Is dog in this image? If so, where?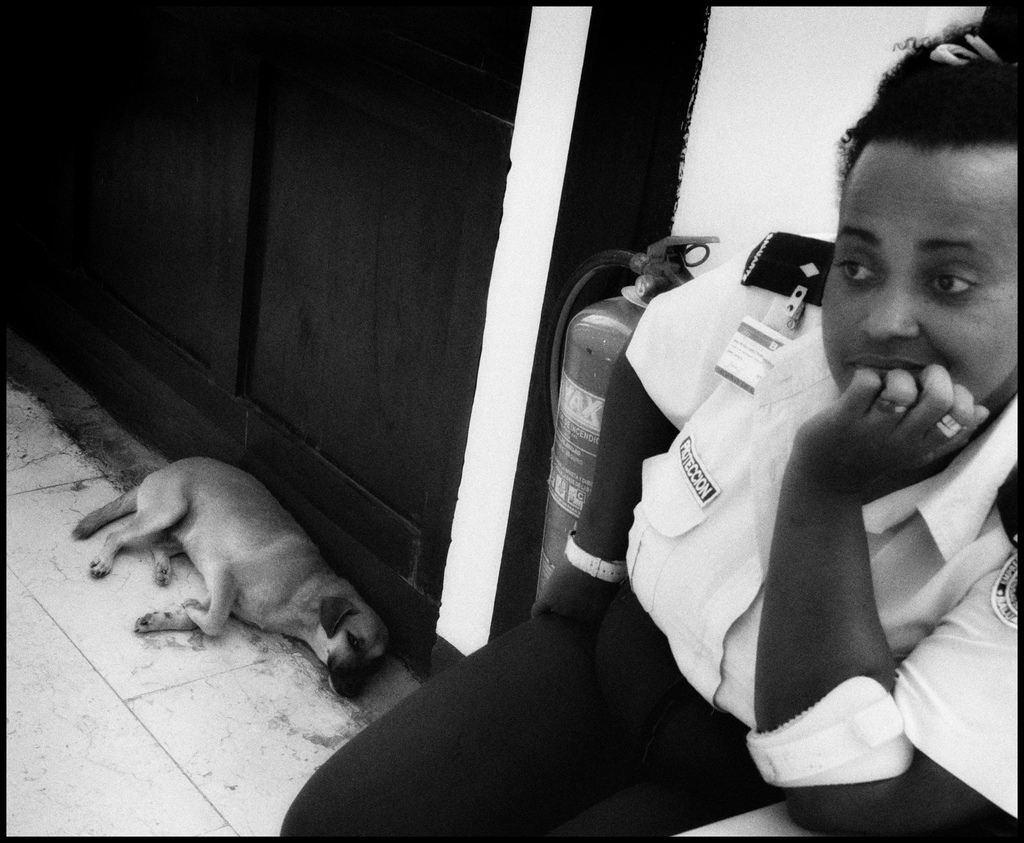
Yes, at locate(72, 452, 398, 698).
